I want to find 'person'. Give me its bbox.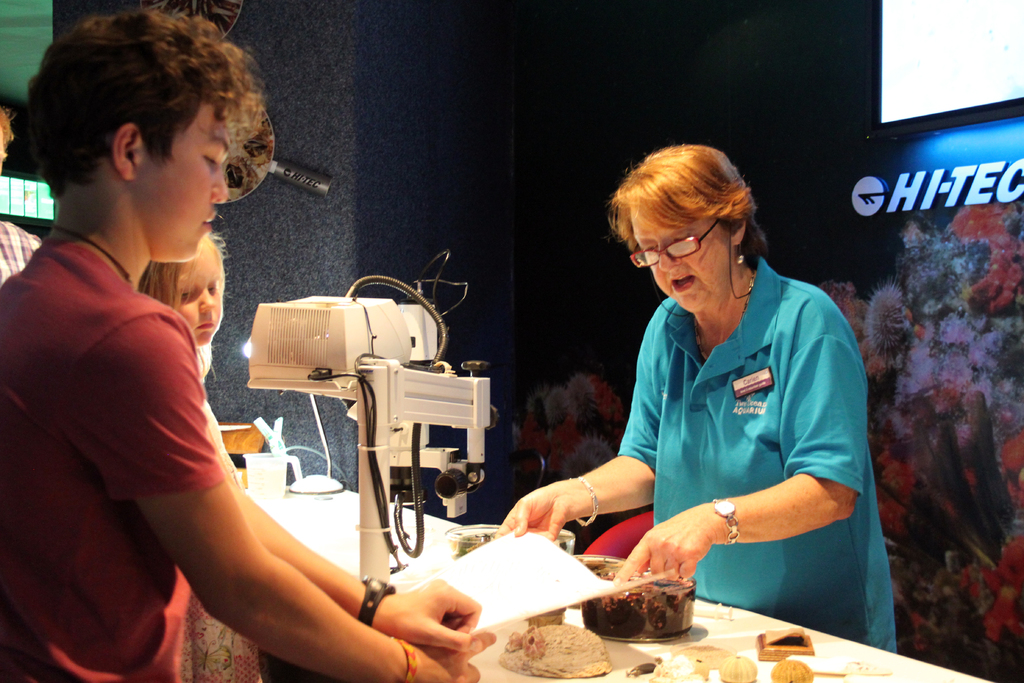
[left=493, top=139, right=906, bottom=662].
